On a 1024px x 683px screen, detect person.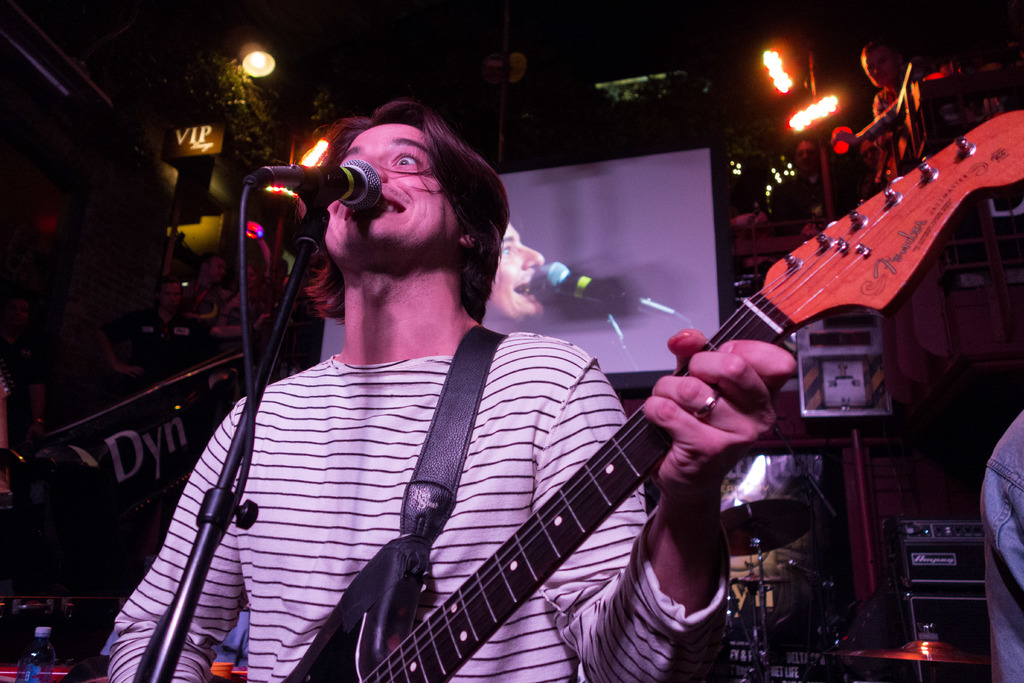
box=[205, 135, 737, 680].
